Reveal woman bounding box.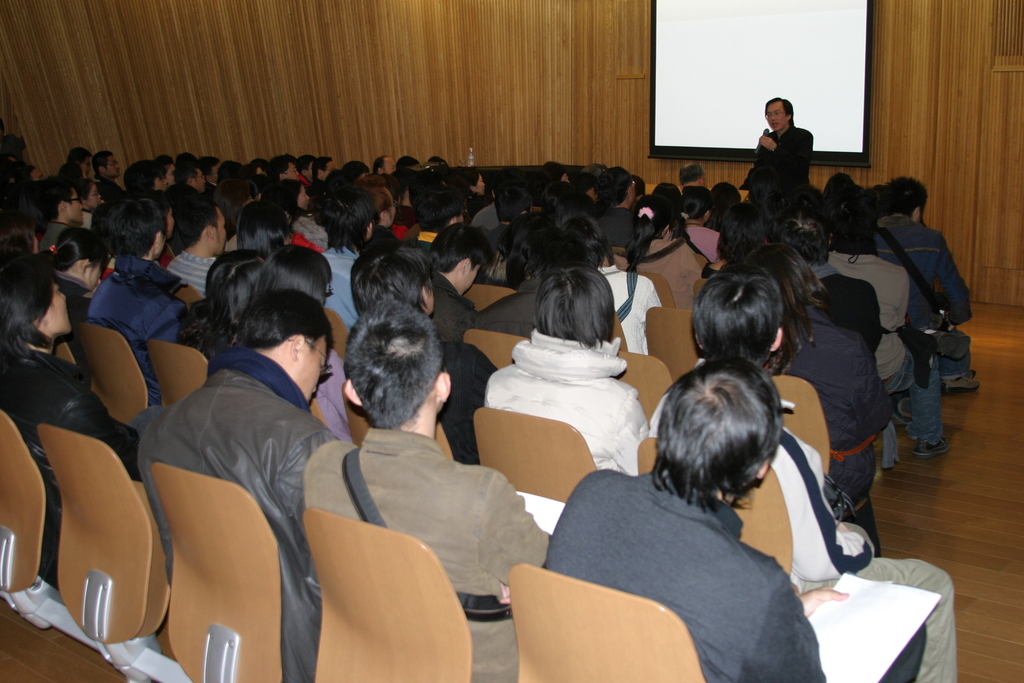
Revealed: l=696, t=200, r=784, b=302.
